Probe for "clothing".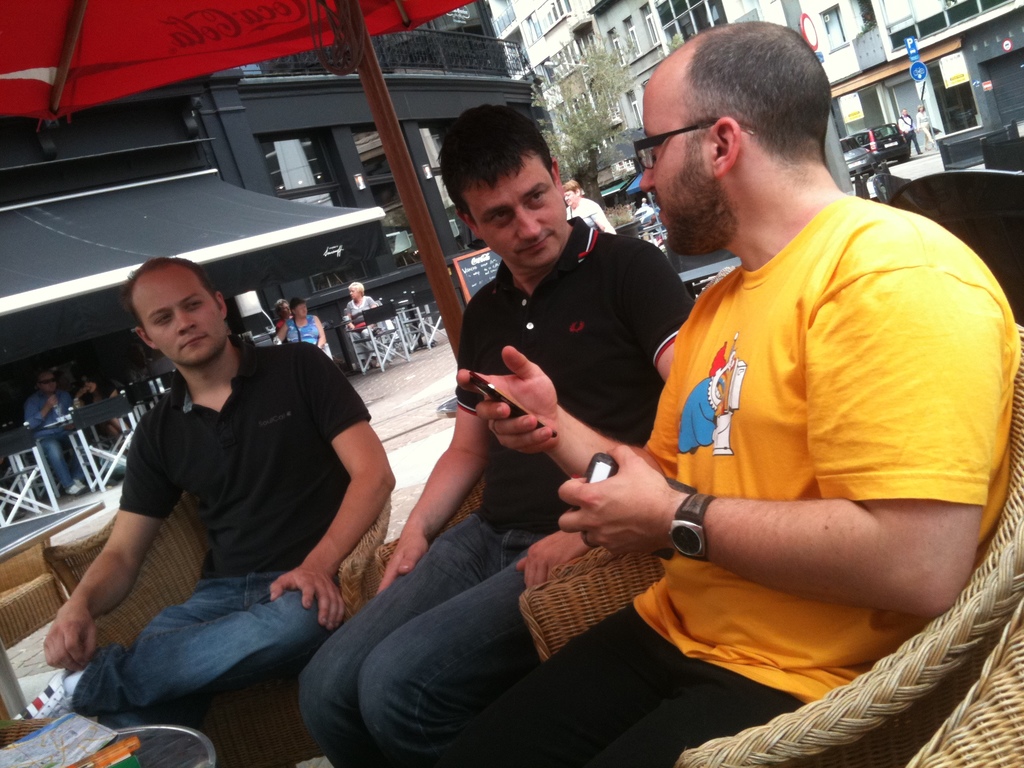
Probe result: [left=284, top=313, right=326, bottom=350].
